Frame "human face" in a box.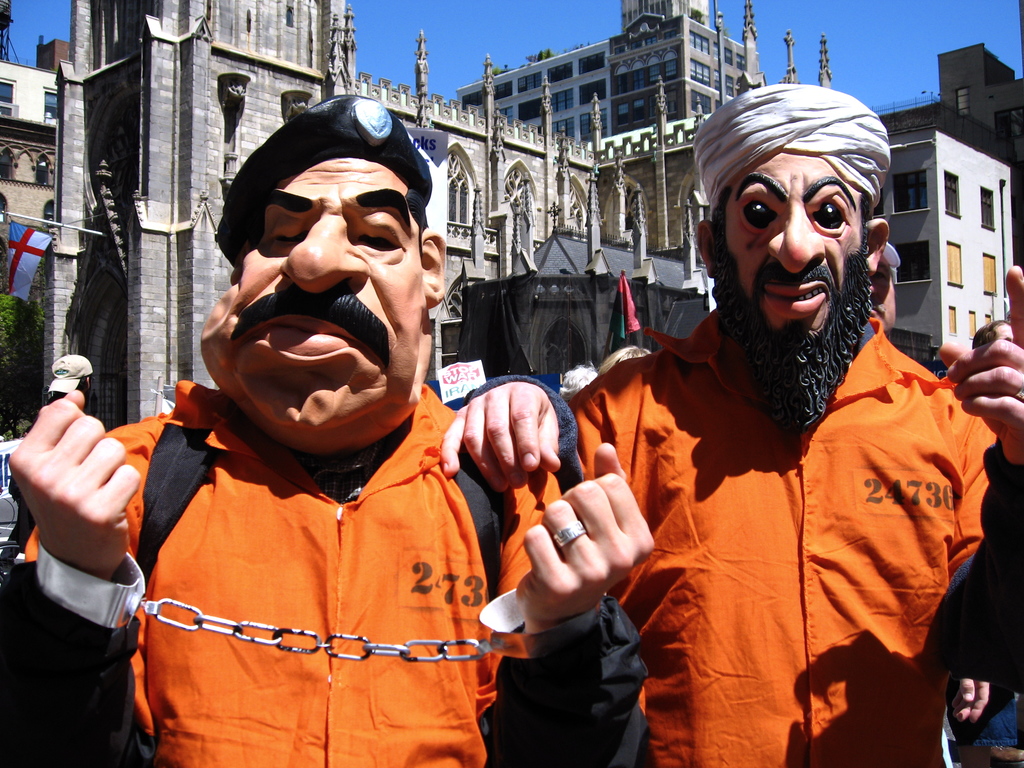
(left=202, top=151, right=424, bottom=437).
